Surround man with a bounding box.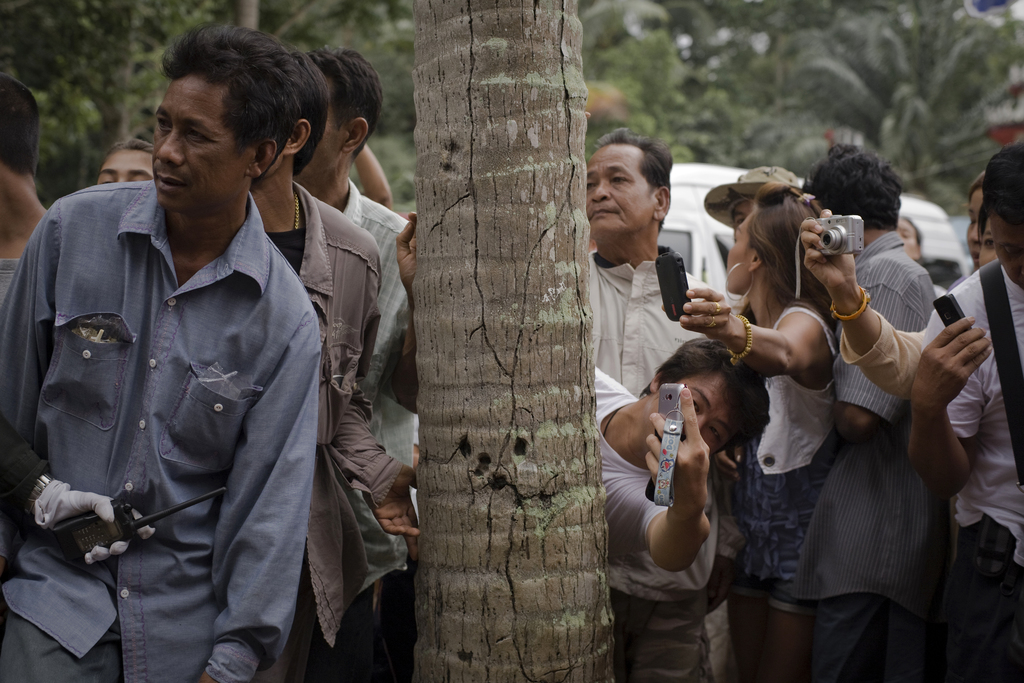
(334, 47, 422, 682).
